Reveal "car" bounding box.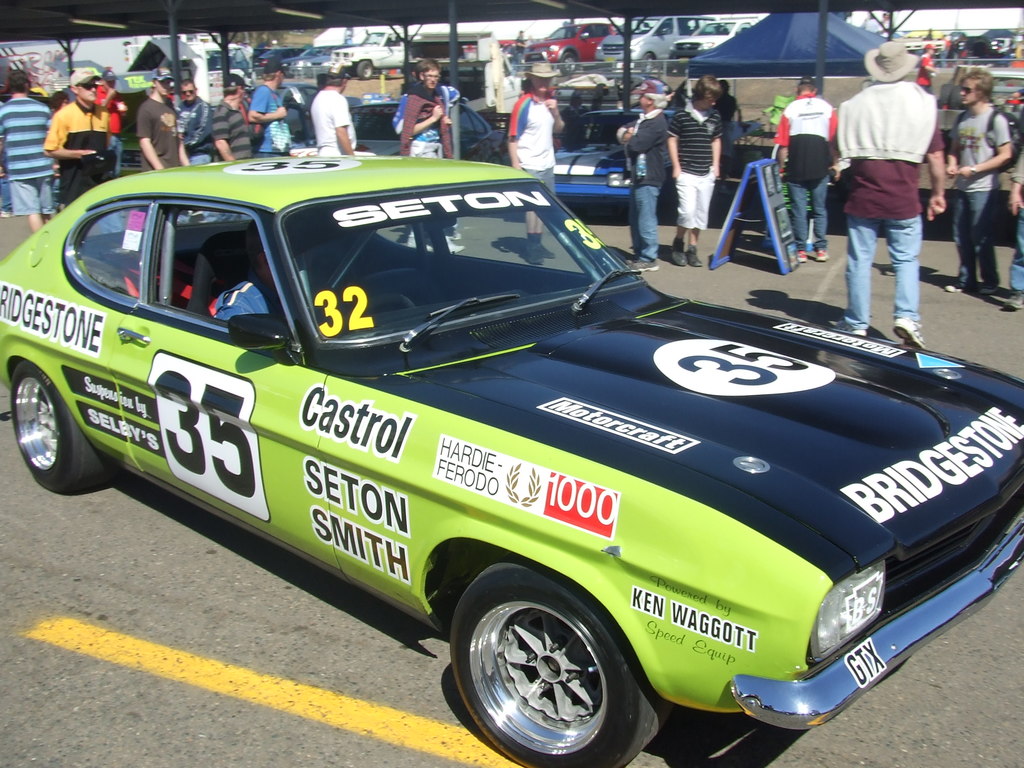
Revealed: [x1=117, y1=108, x2=148, y2=177].
